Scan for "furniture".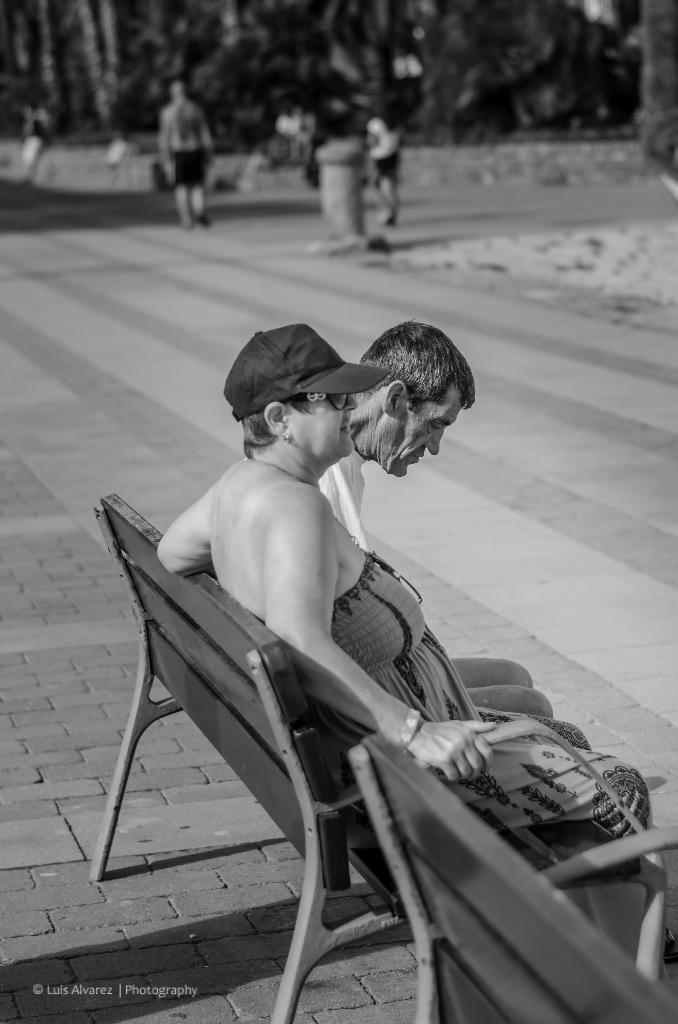
Scan result: region(88, 492, 677, 1023).
